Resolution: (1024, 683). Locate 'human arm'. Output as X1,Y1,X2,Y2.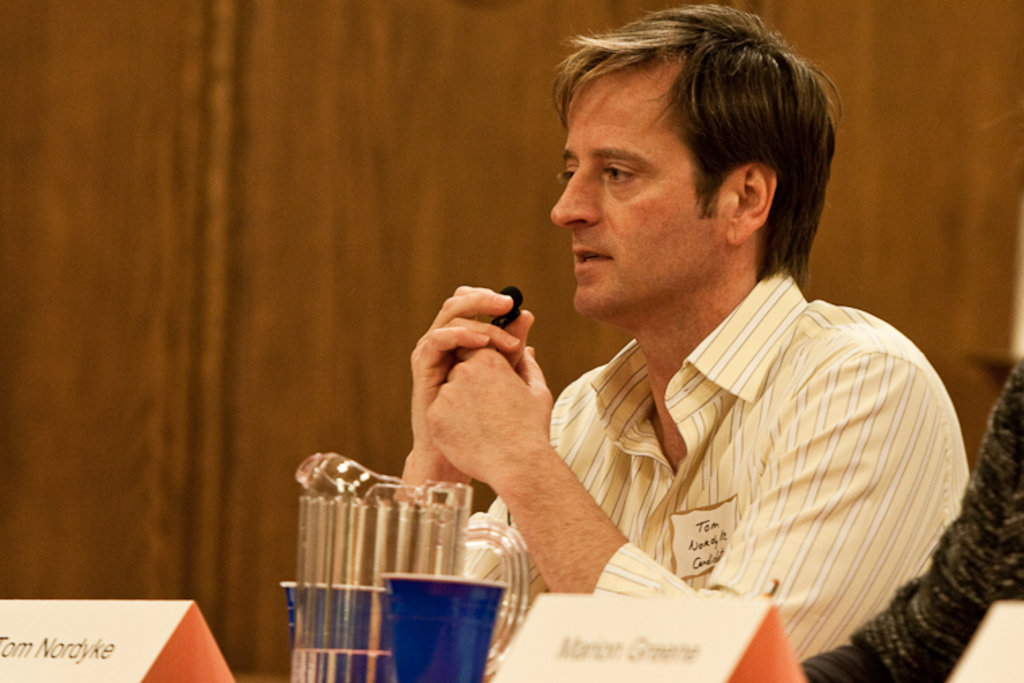
426,342,951,674.
